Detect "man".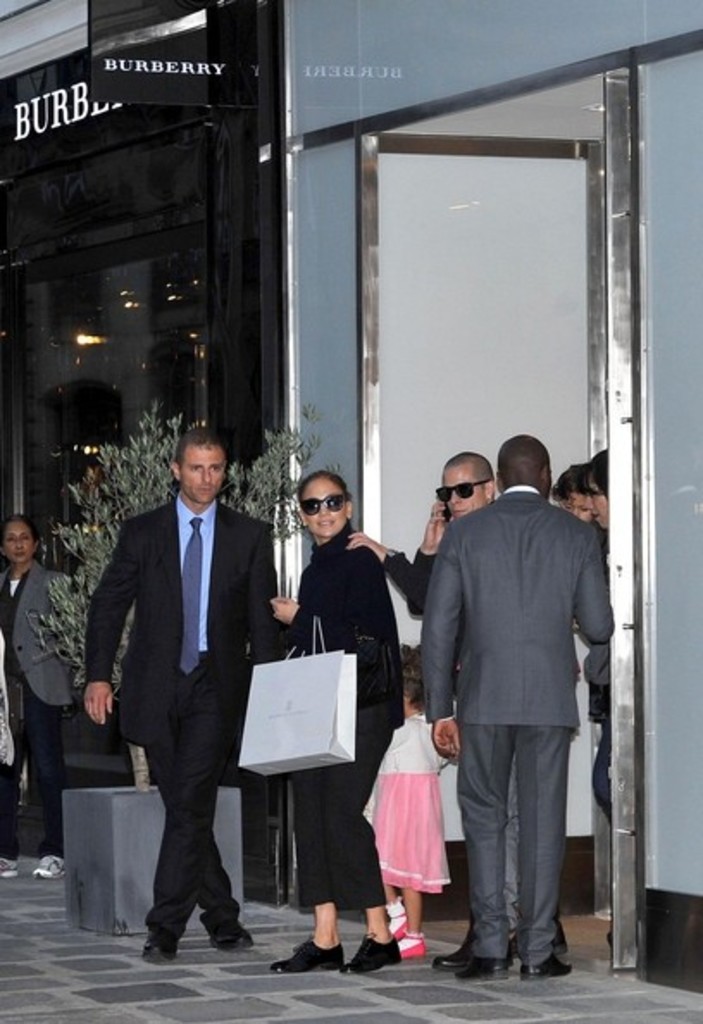
Detected at locate(346, 450, 513, 953).
